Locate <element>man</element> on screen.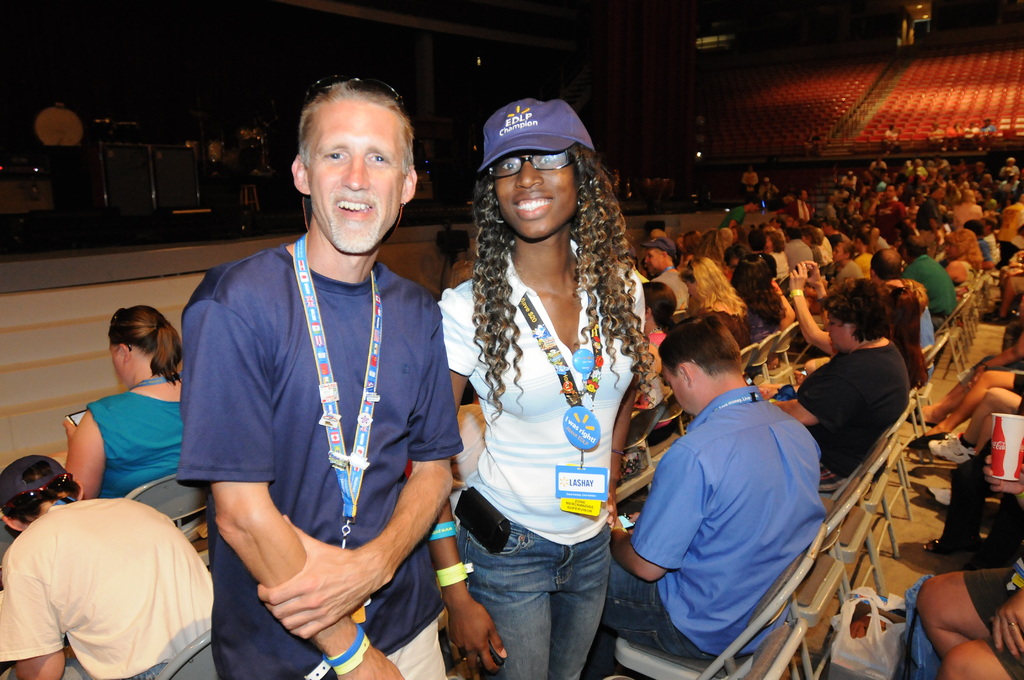
On screen at (998, 190, 1023, 260).
